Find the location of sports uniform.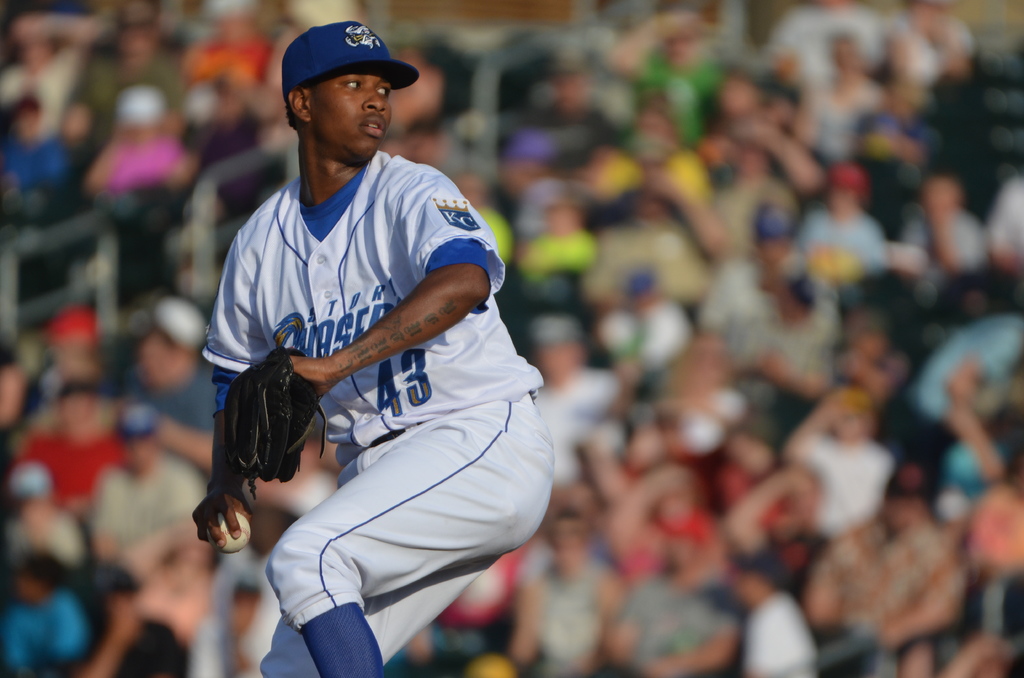
Location: detection(187, 0, 535, 677).
